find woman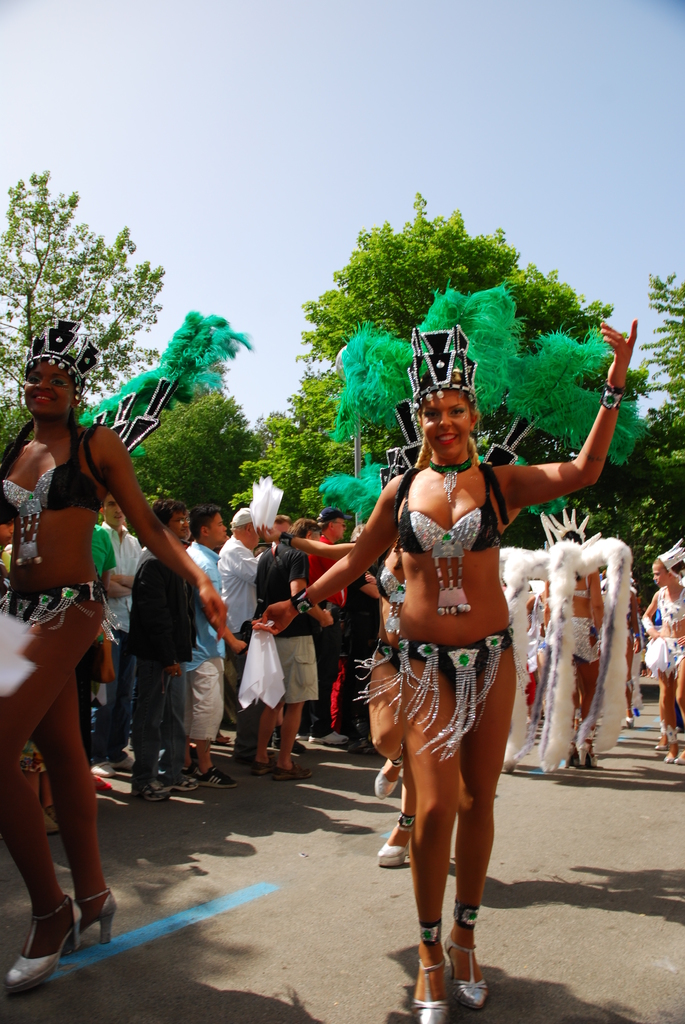
[x1=641, y1=536, x2=684, y2=772]
